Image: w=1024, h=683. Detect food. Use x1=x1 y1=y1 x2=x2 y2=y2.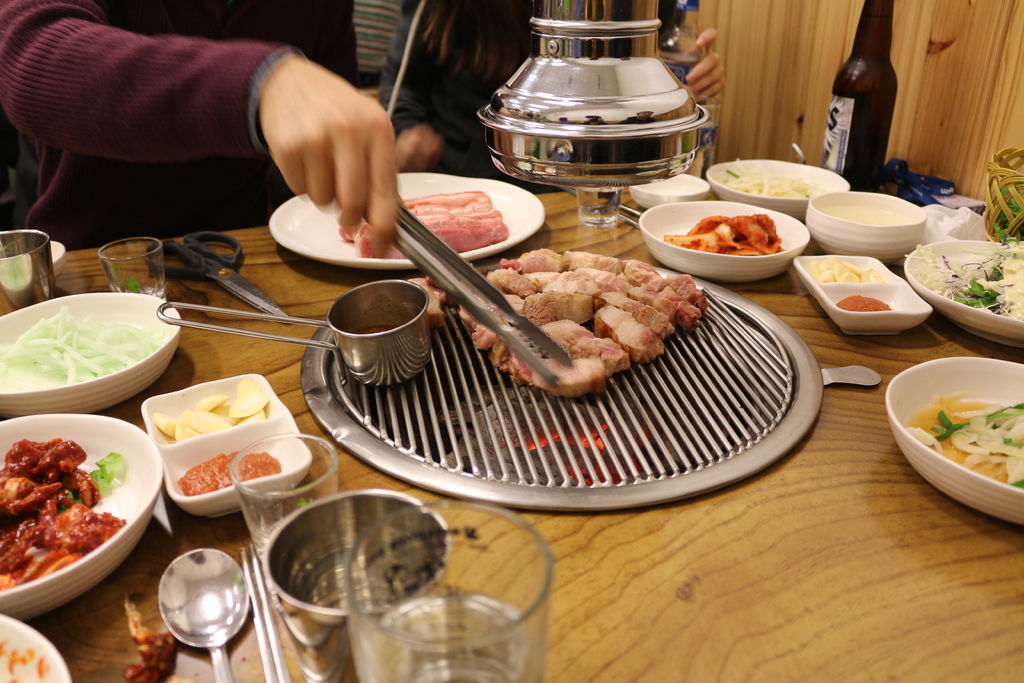
x1=807 y1=254 x2=886 y2=284.
